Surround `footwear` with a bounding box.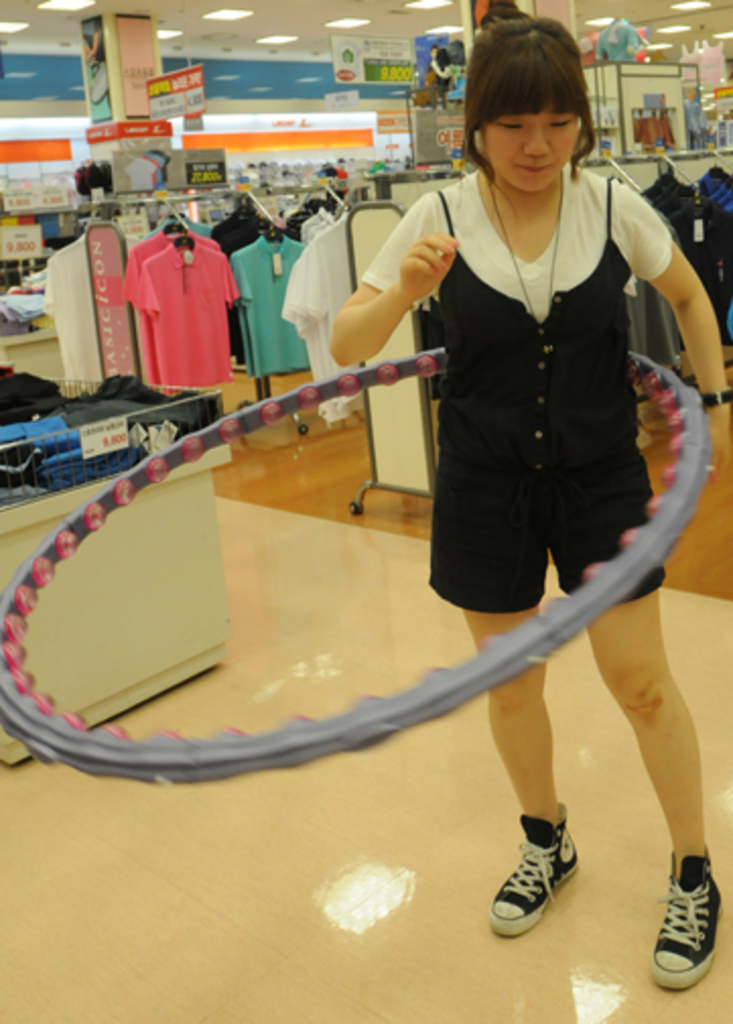
bbox=(650, 849, 725, 989).
